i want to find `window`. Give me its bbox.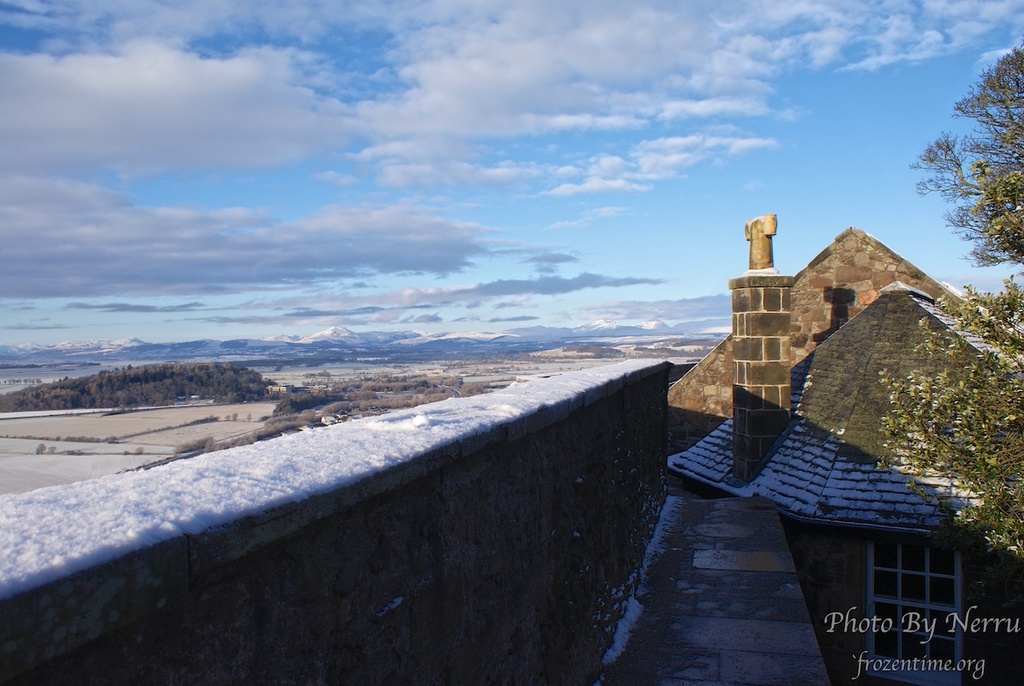
{"left": 855, "top": 497, "right": 976, "bottom": 639}.
